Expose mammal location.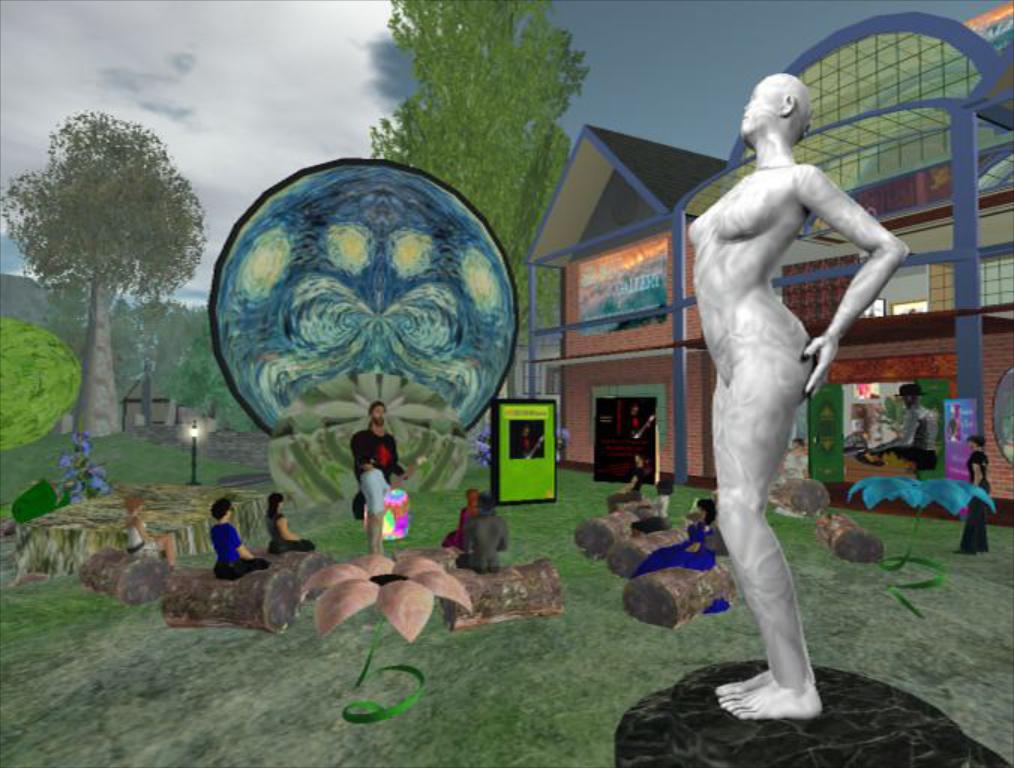
Exposed at Rect(774, 435, 812, 520).
